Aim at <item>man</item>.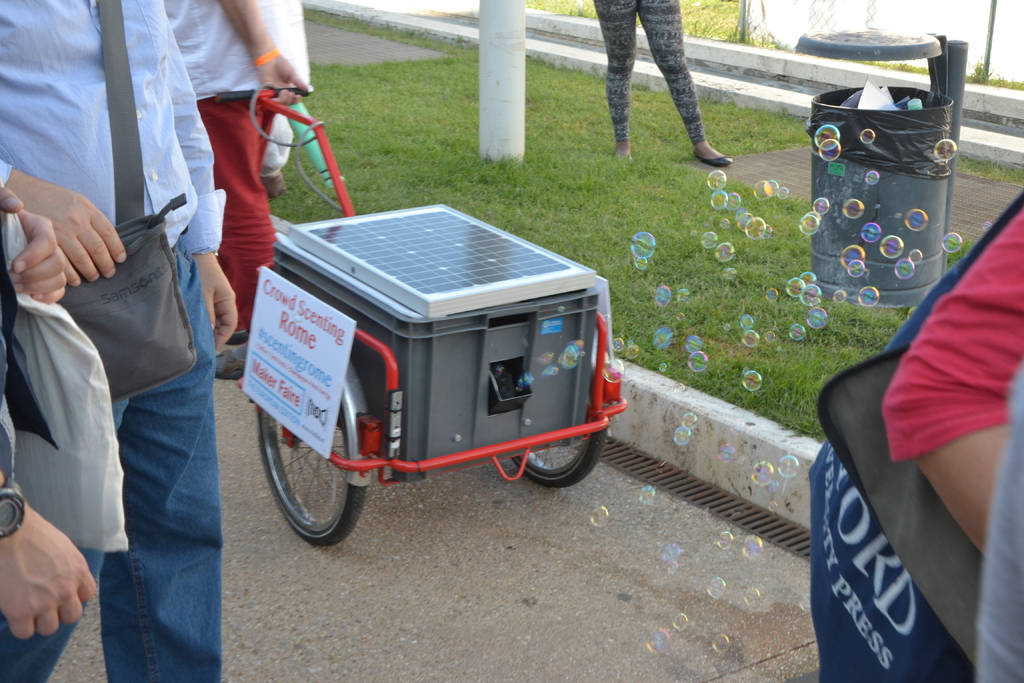
Aimed at box(976, 367, 1023, 682).
